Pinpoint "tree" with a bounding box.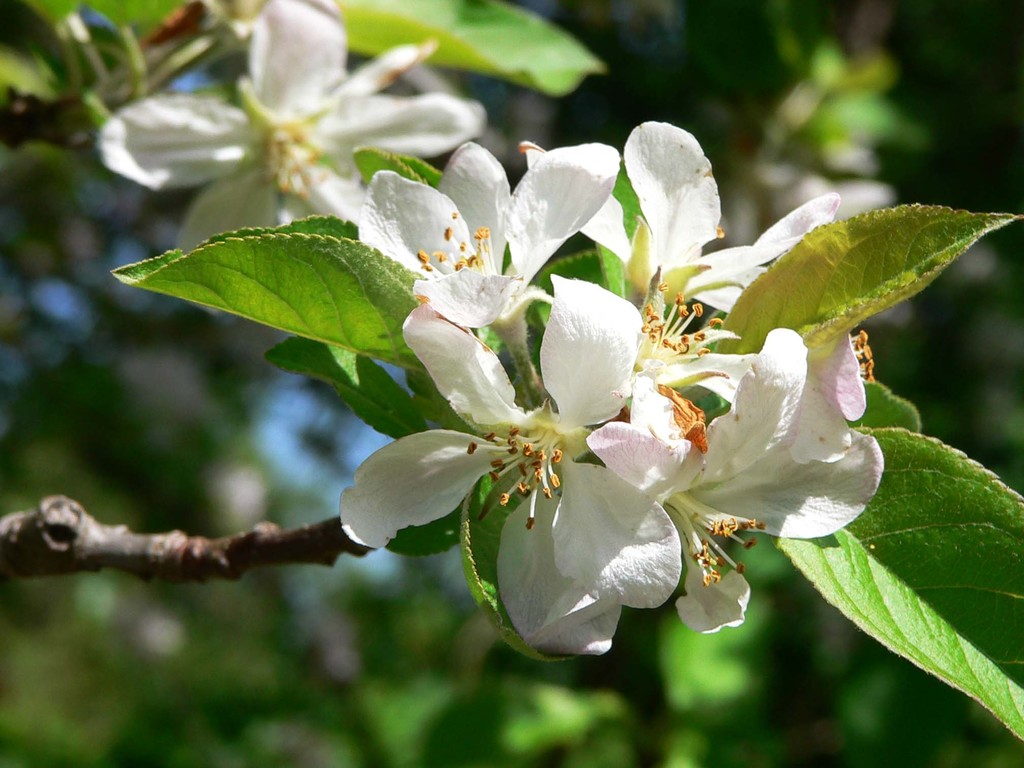
10,6,1023,717.
